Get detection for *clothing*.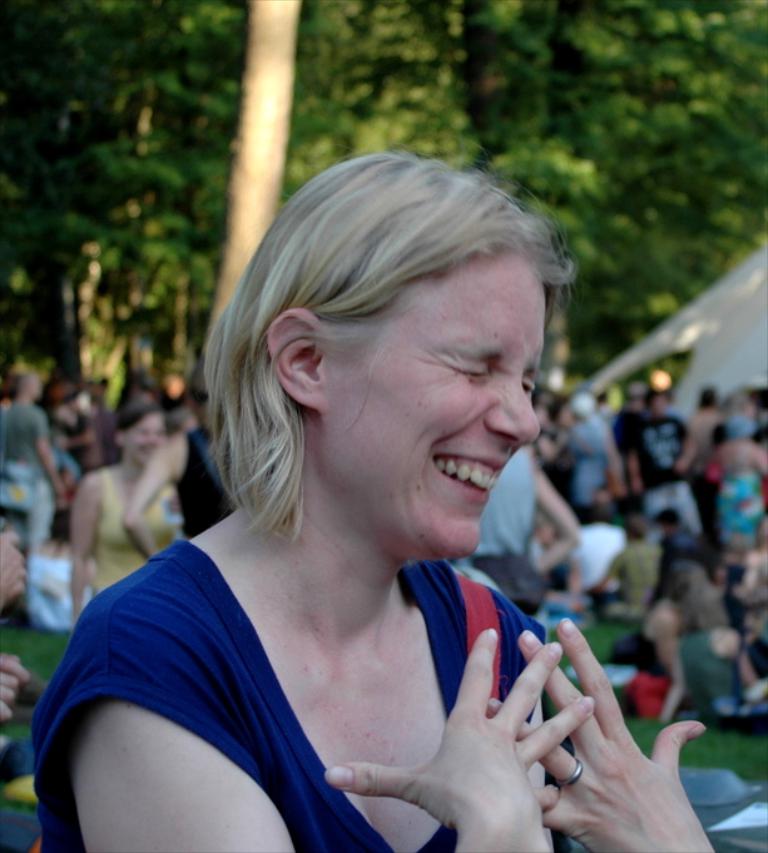
Detection: bbox(692, 410, 723, 478).
